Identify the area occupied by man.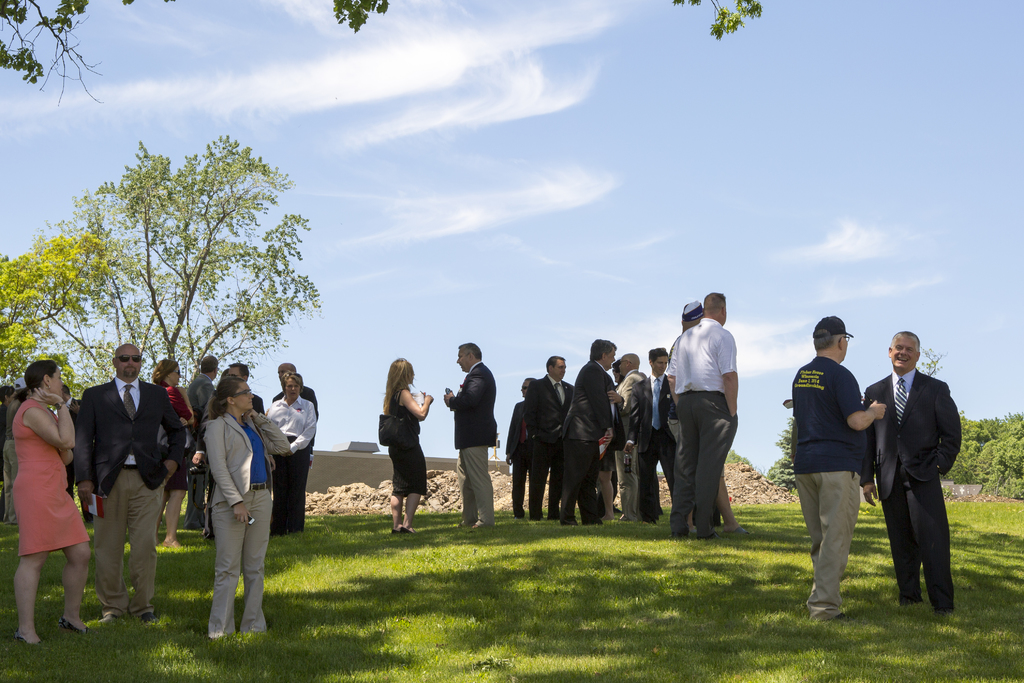
Area: box(440, 344, 494, 524).
